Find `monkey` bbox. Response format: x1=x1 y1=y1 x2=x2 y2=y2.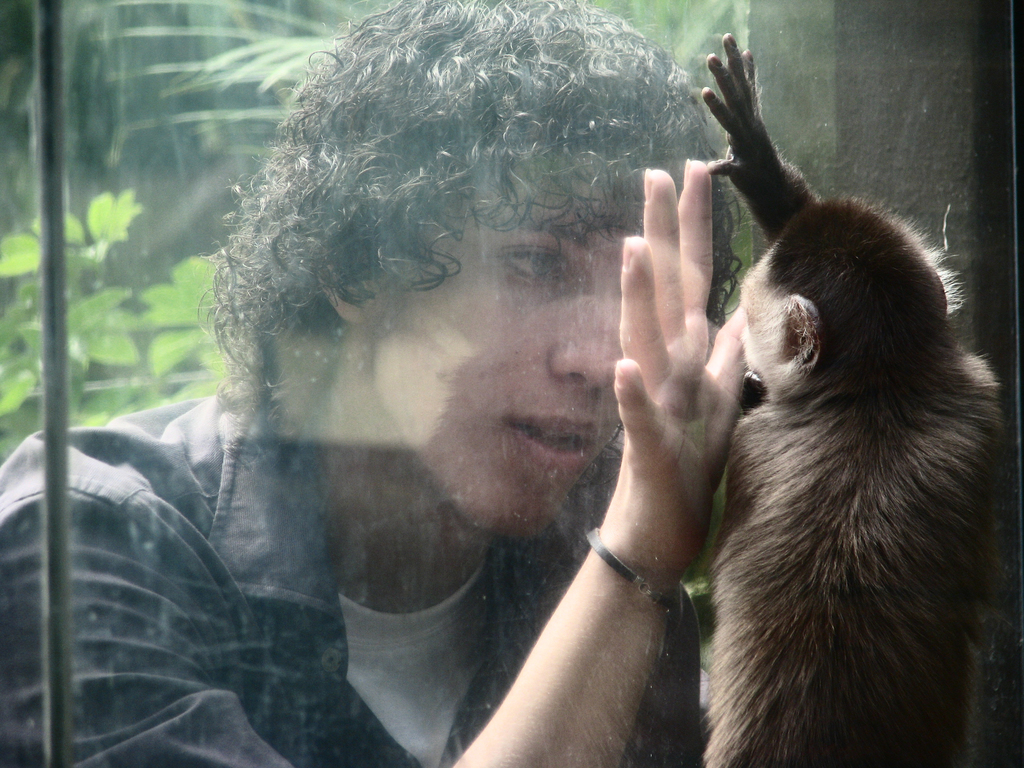
x1=701 y1=36 x2=1000 y2=767.
